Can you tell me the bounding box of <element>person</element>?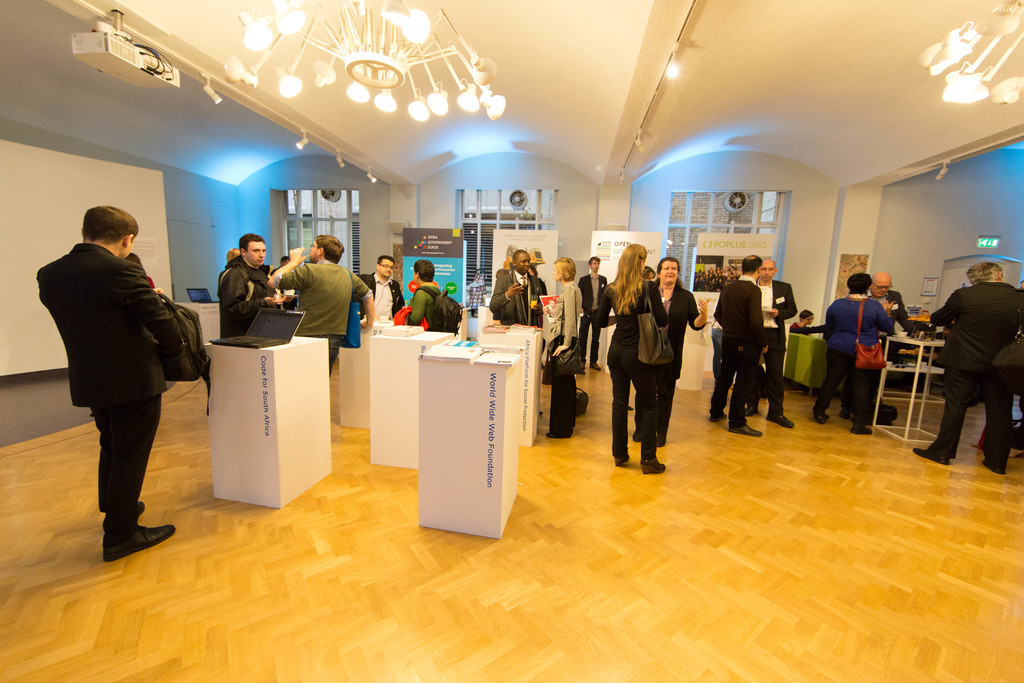
x1=492 y1=248 x2=546 y2=329.
